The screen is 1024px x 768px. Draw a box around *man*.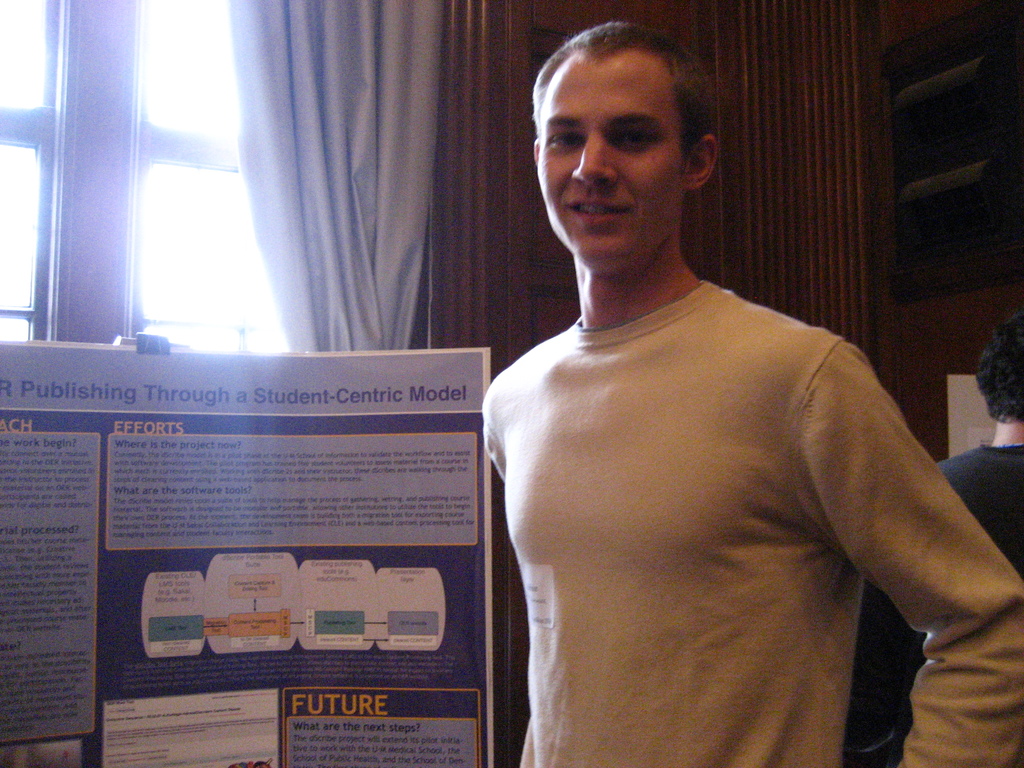
bbox(442, 27, 1000, 758).
